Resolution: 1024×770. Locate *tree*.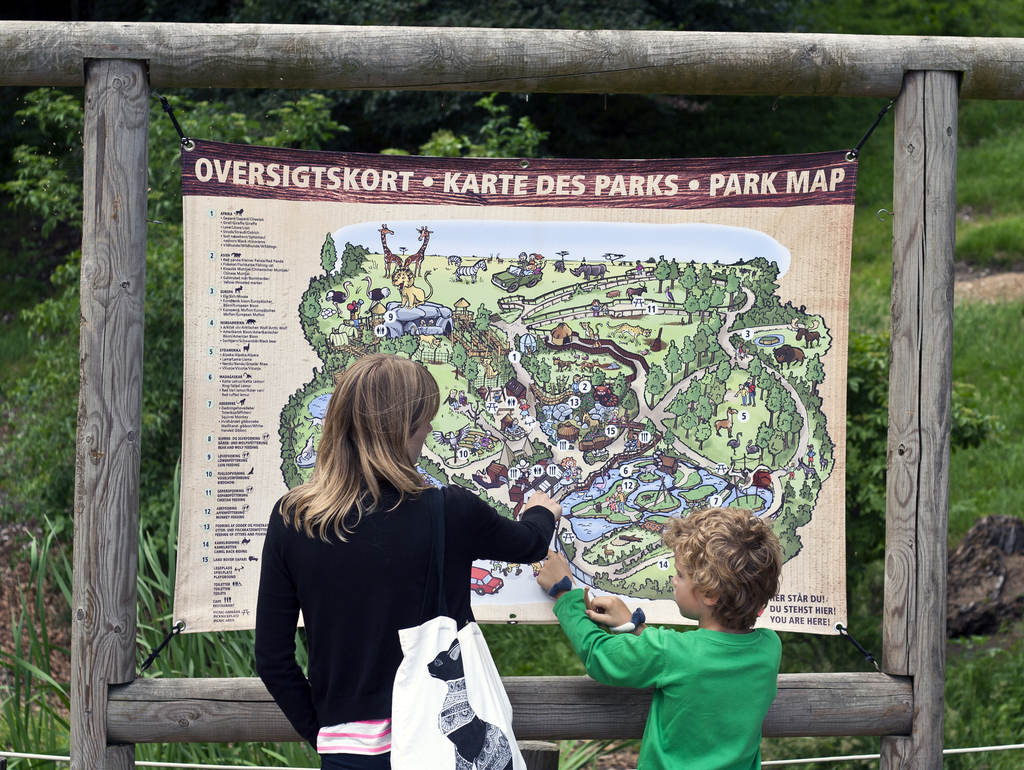
(724,266,742,308).
